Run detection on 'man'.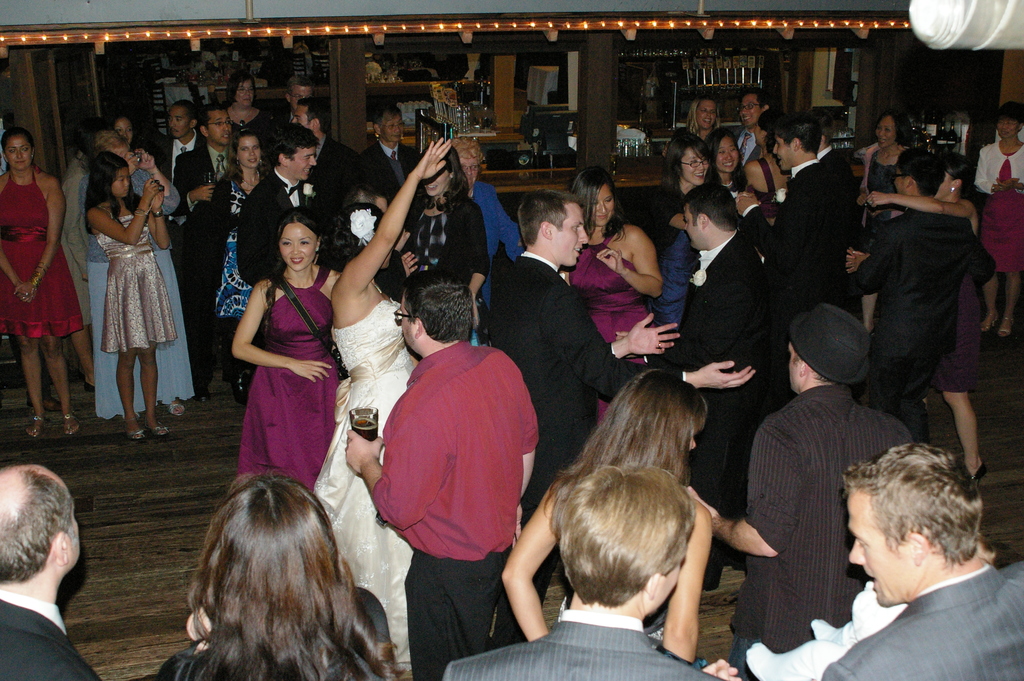
Result: bbox(833, 142, 984, 451).
